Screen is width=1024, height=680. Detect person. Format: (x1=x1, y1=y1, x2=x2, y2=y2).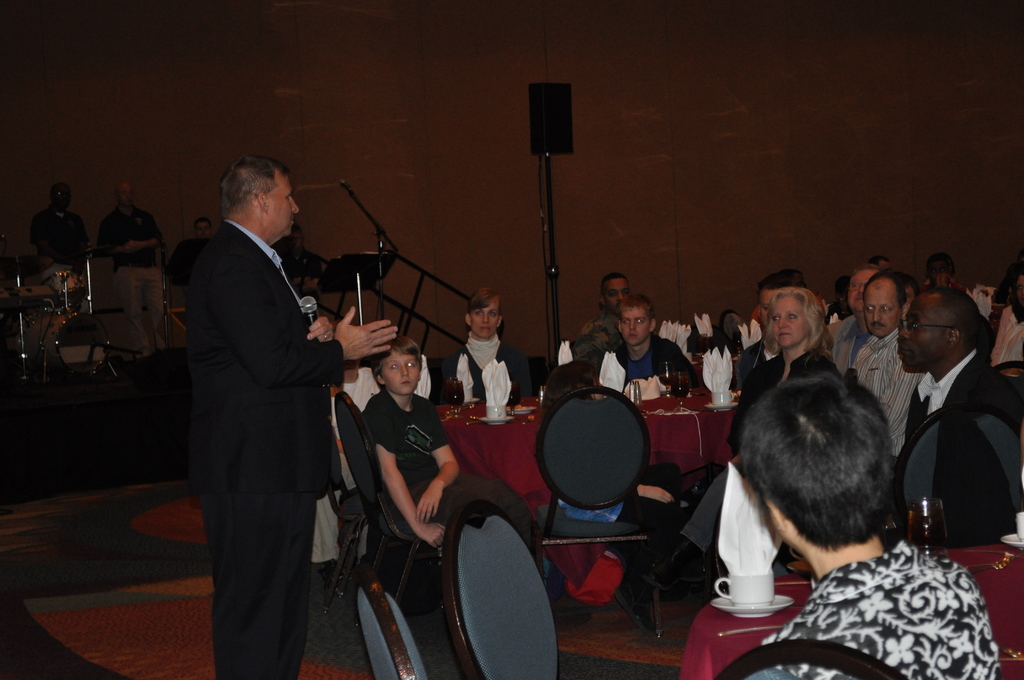
(x1=594, y1=295, x2=691, y2=401).
